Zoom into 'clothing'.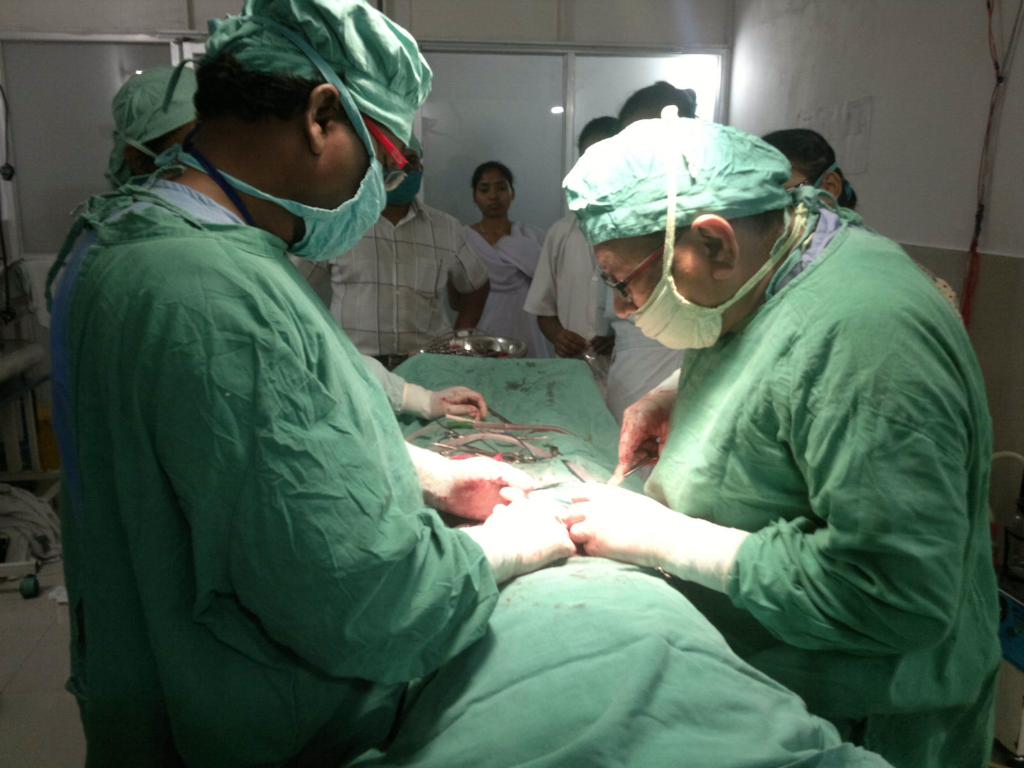
Zoom target: x1=528 y1=215 x2=606 y2=359.
